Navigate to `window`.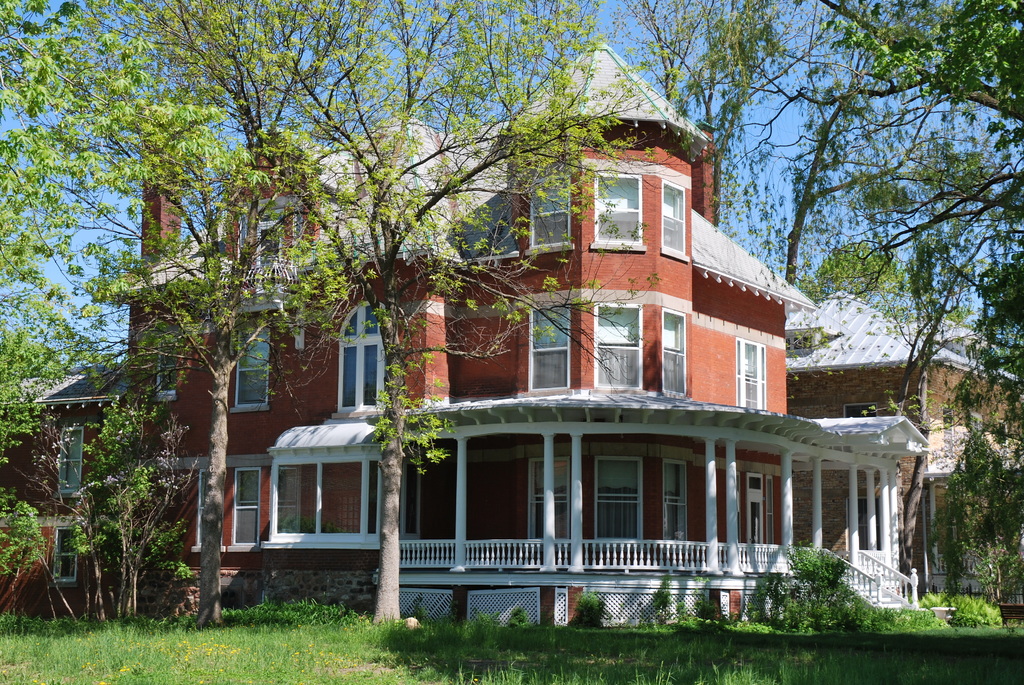
Navigation target: box(580, 166, 657, 253).
